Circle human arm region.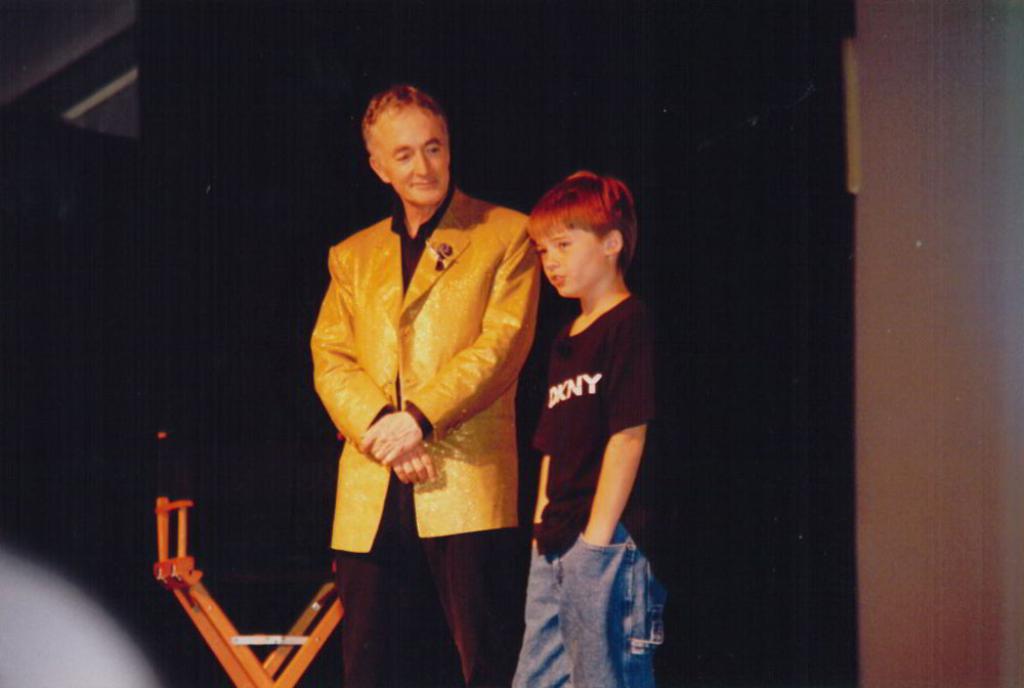
Region: [x1=582, y1=336, x2=654, y2=549].
